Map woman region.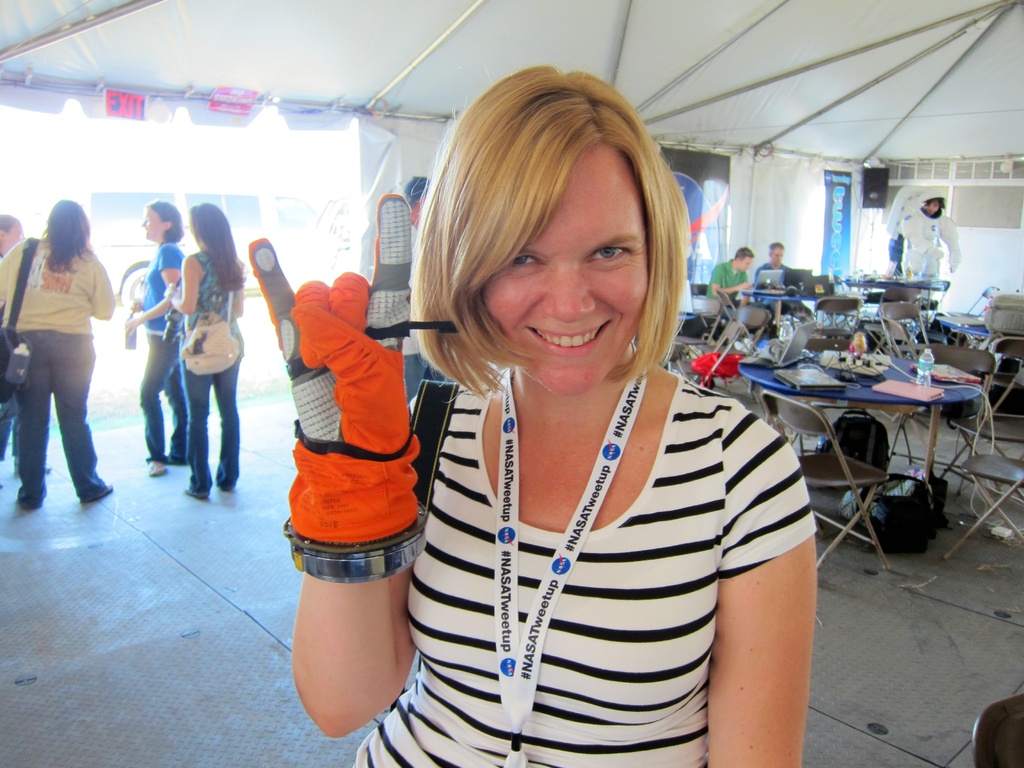
Mapped to region(164, 203, 245, 498).
